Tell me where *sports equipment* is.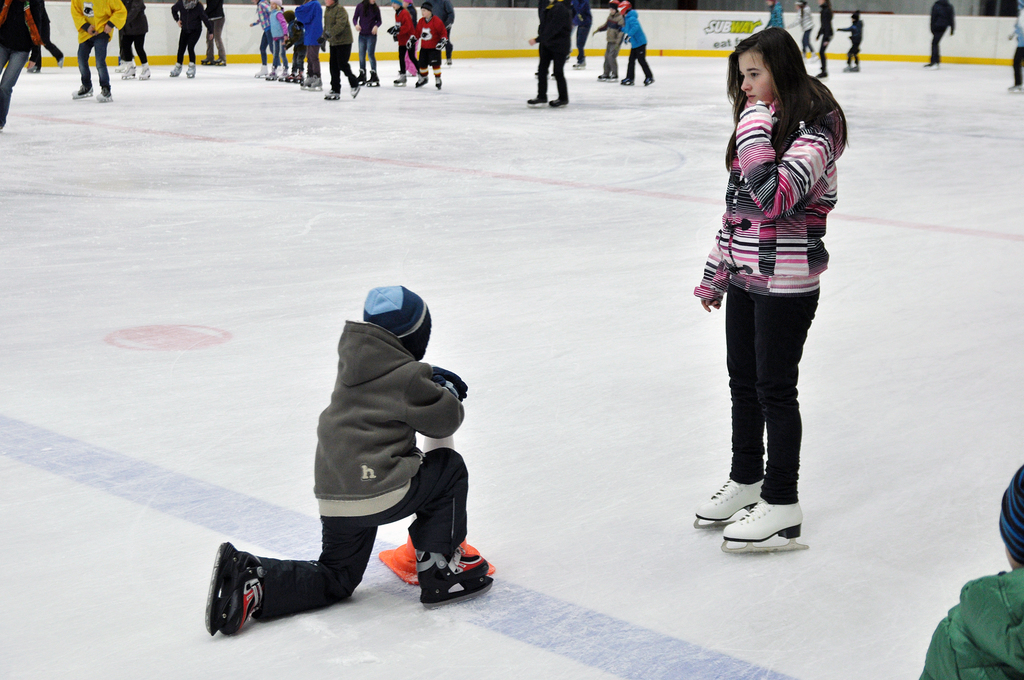
*sports equipment* is at box(532, 67, 550, 79).
